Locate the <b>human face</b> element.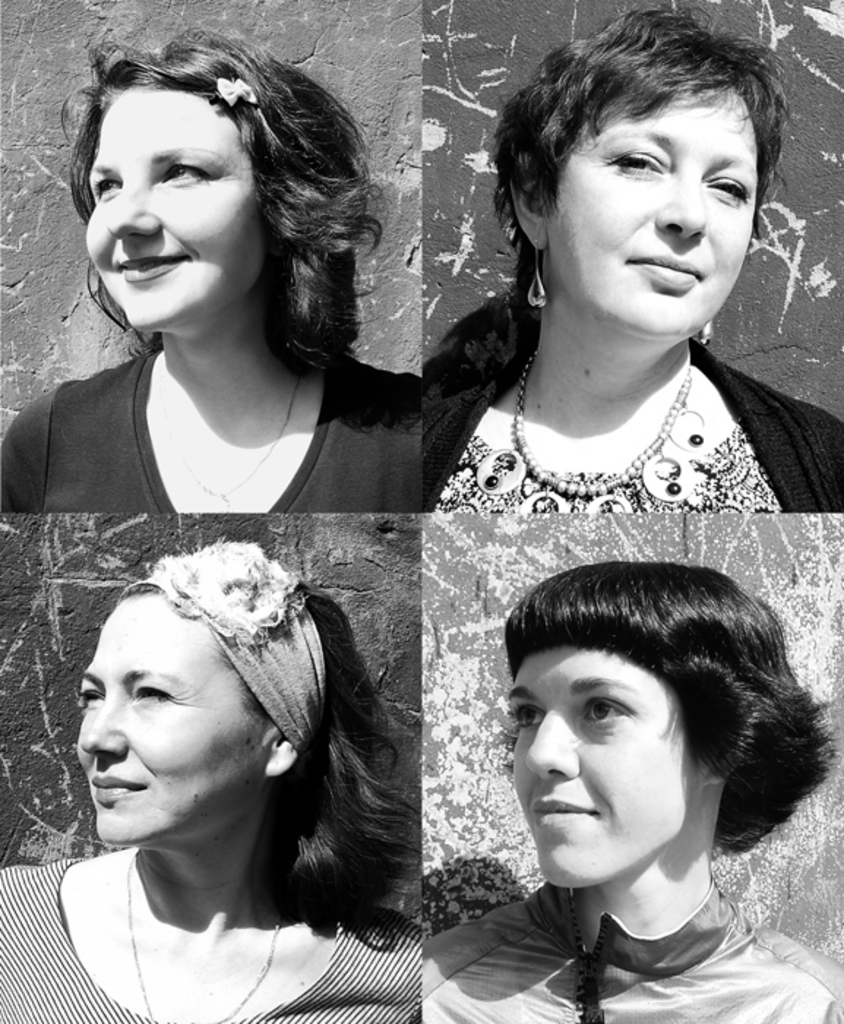
Element bbox: rect(500, 642, 698, 875).
